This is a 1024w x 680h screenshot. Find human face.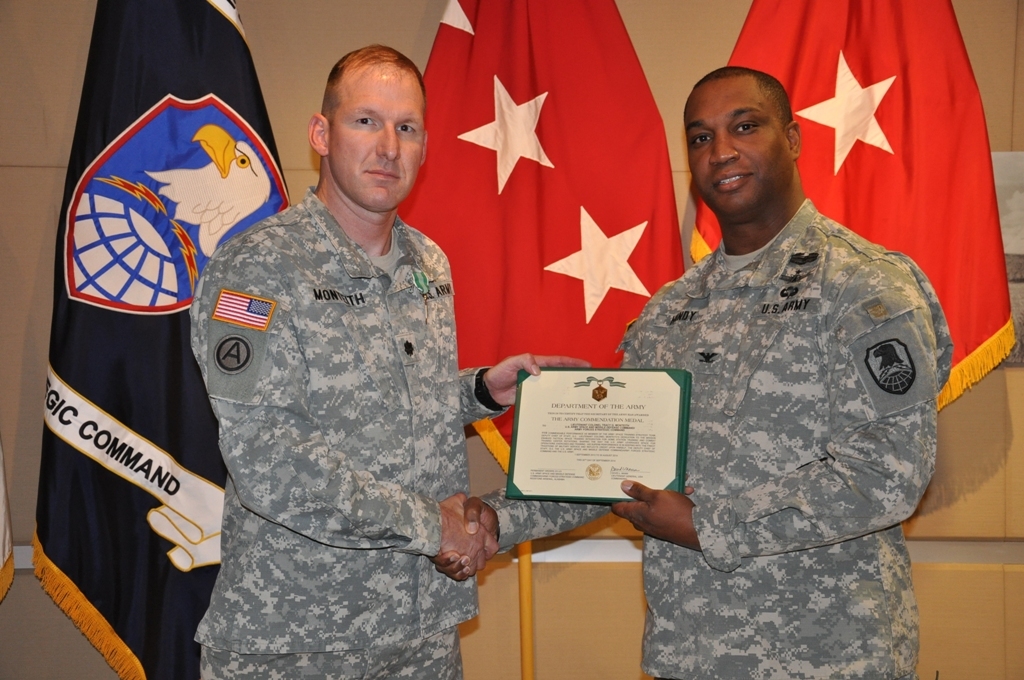
Bounding box: BBox(687, 77, 784, 222).
